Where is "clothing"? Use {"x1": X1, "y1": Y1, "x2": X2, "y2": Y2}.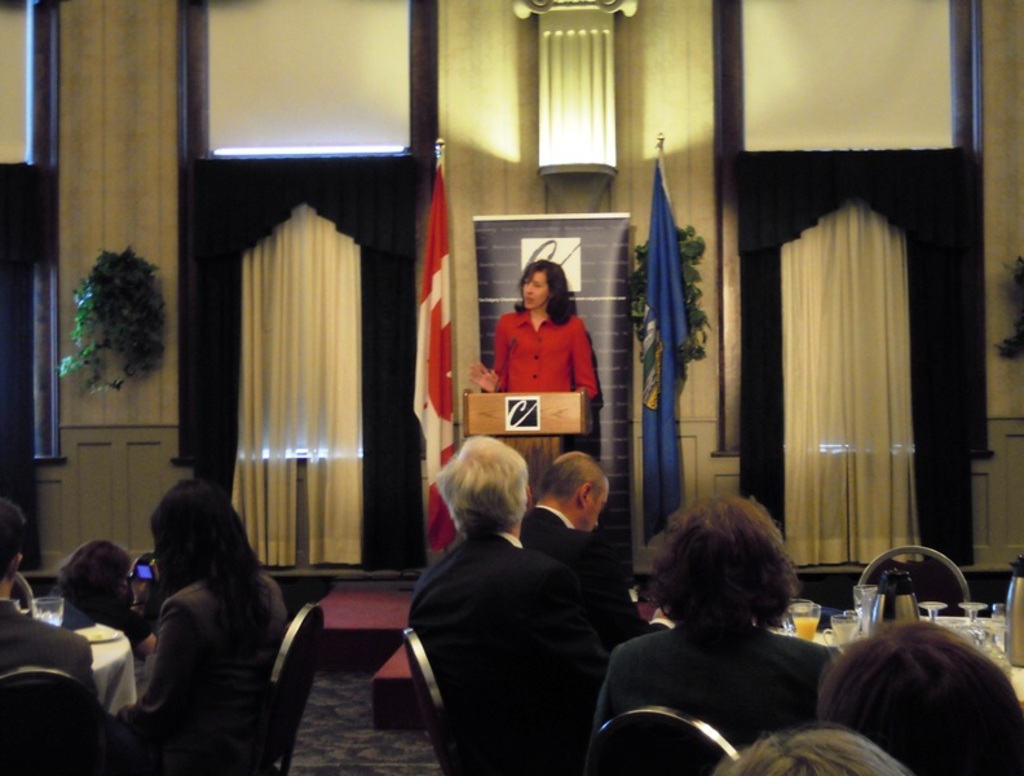
{"x1": 596, "y1": 616, "x2": 838, "y2": 775}.
